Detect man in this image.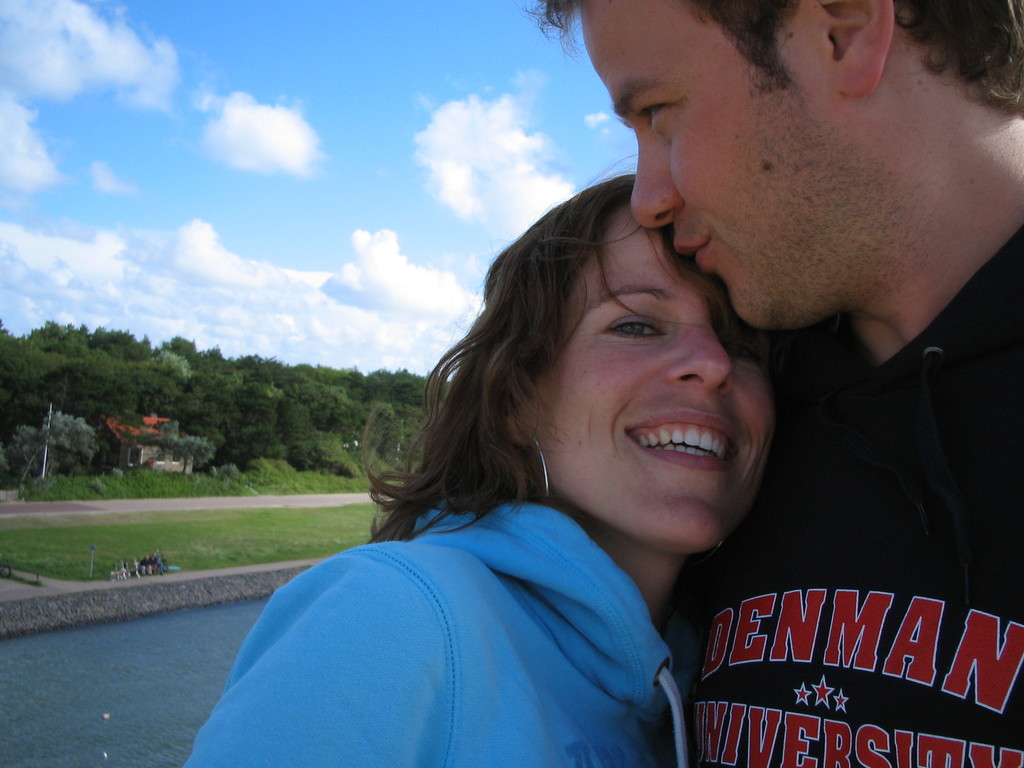
Detection: BBox(650, 10, 1023, 742).
